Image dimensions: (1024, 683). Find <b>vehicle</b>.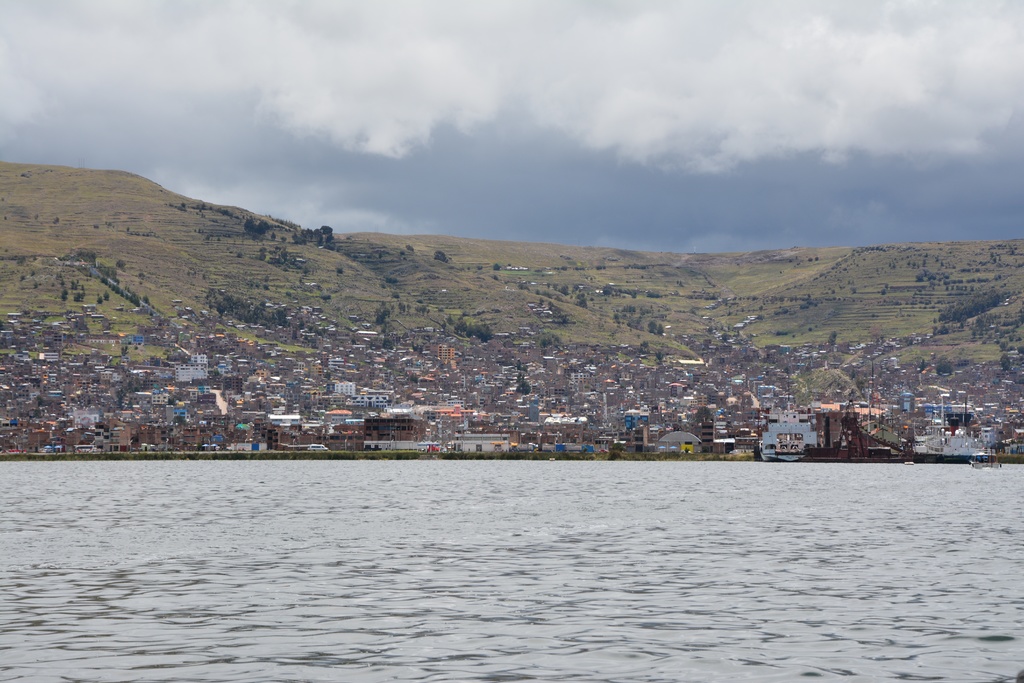
525:444:543:452.
